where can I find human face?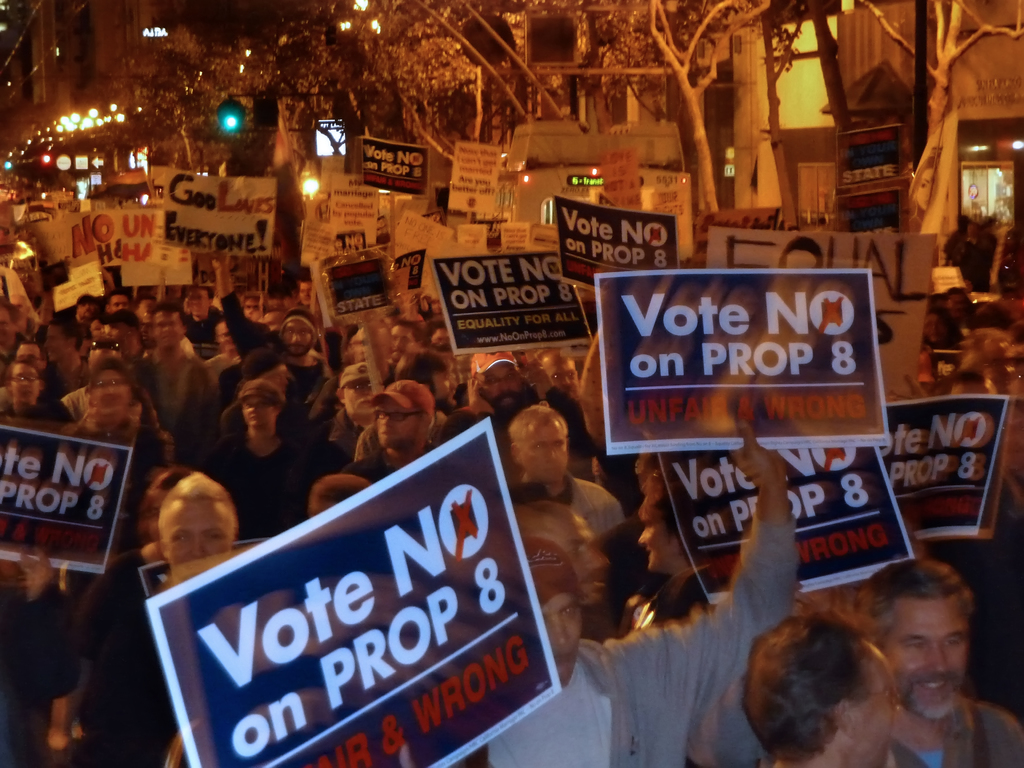
You can find it at box=[428, 365, 454, 402].
